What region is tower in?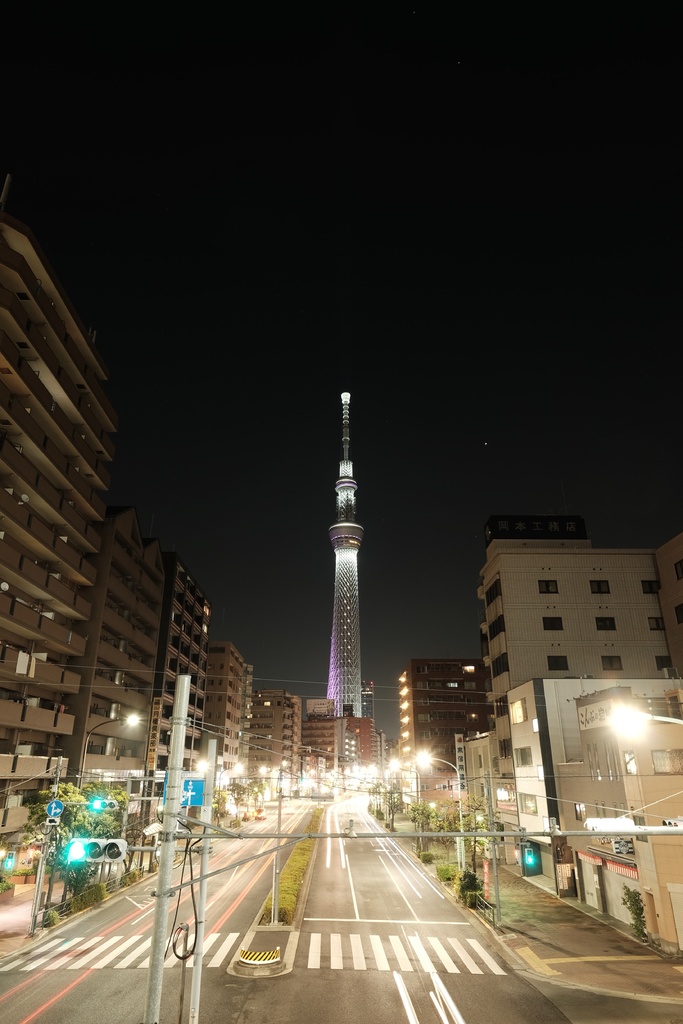
324:386:365:725.
